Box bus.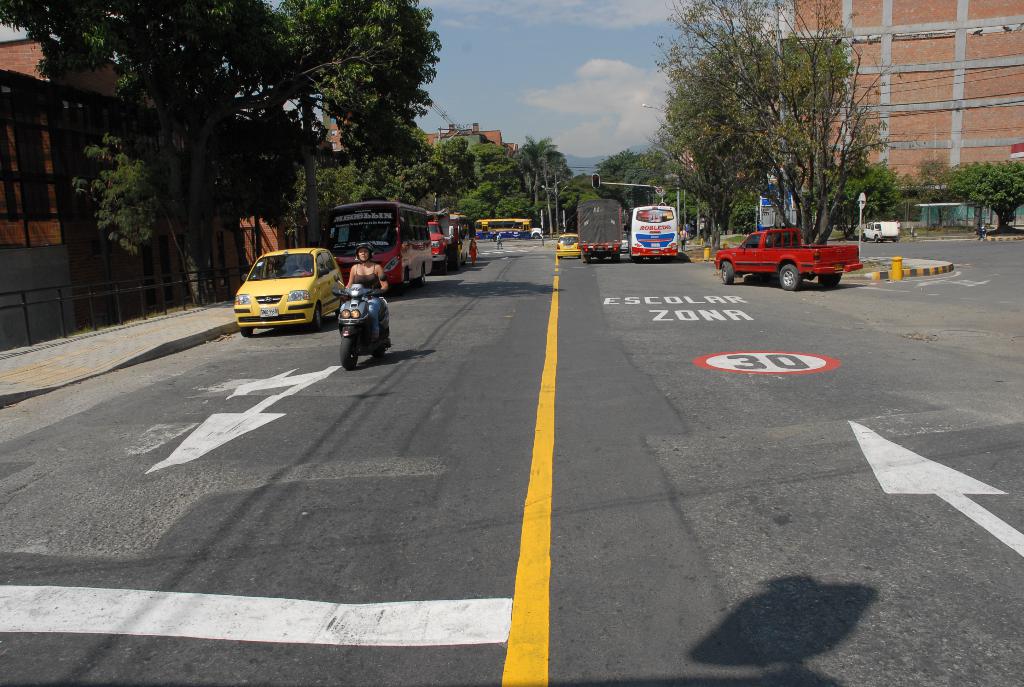
box(474, 216, 543, 240).
